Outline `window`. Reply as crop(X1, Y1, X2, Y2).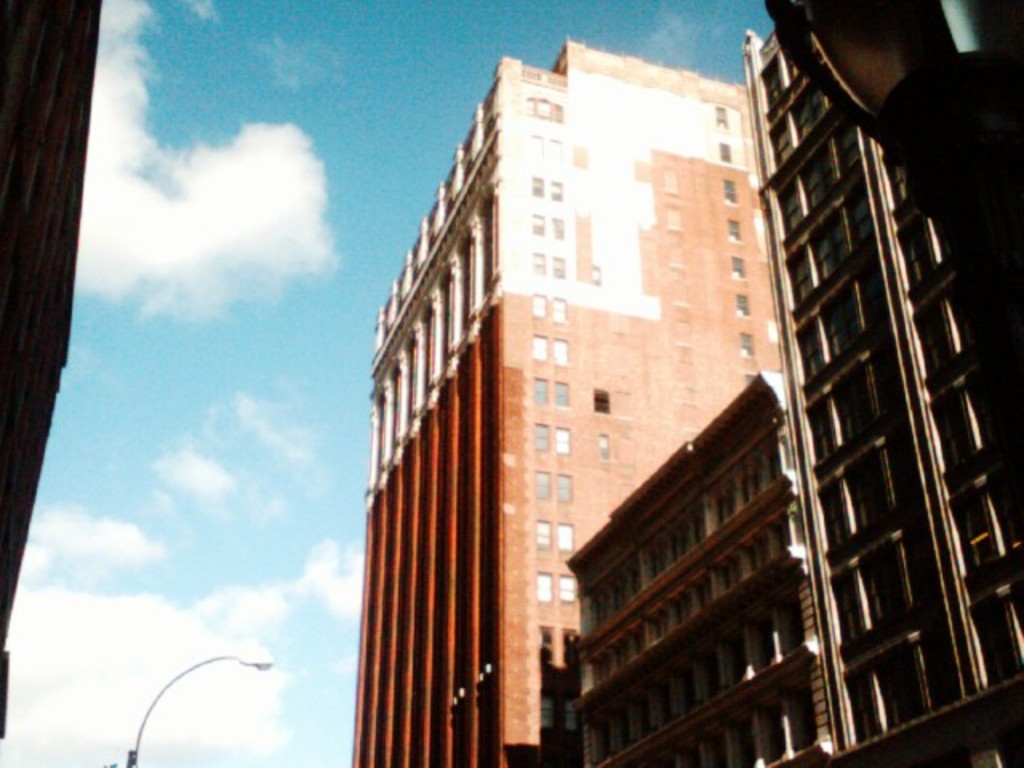
crop(781, 187, 794, 224).
